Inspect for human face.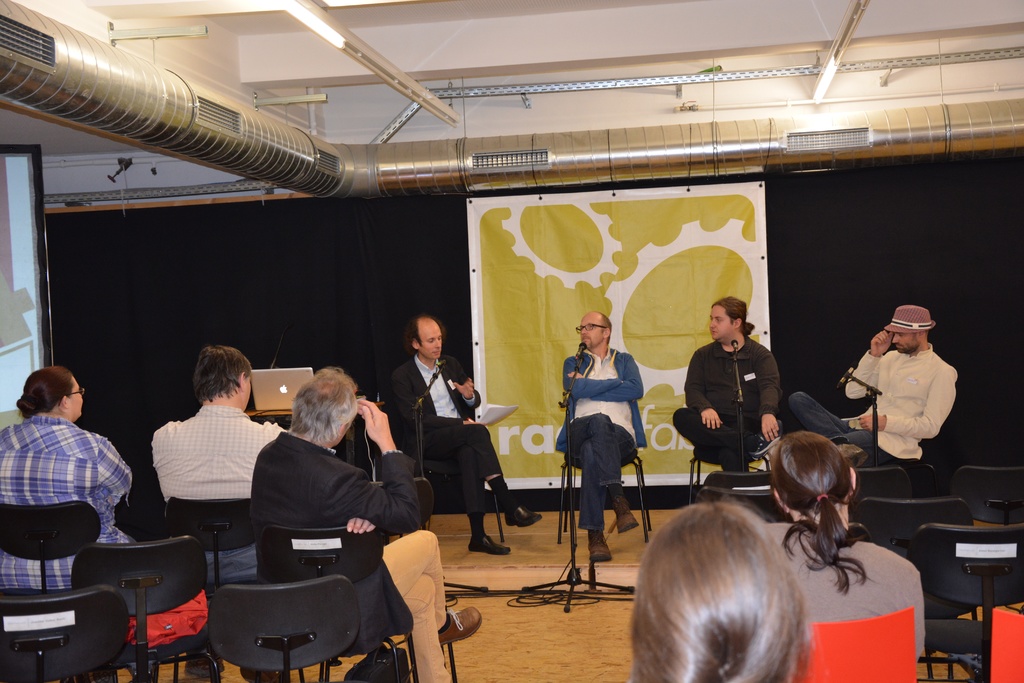
Inspection: region(416, 325, 447, 361).
